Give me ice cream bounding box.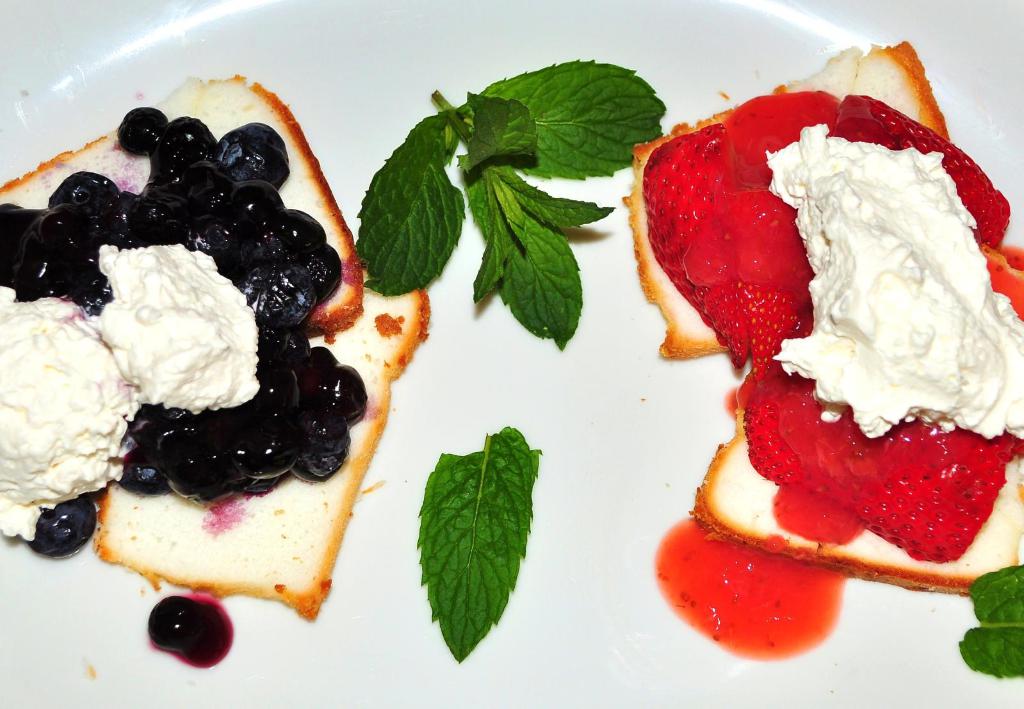
x1=767, y1=118, x2=1023, y2=448.
